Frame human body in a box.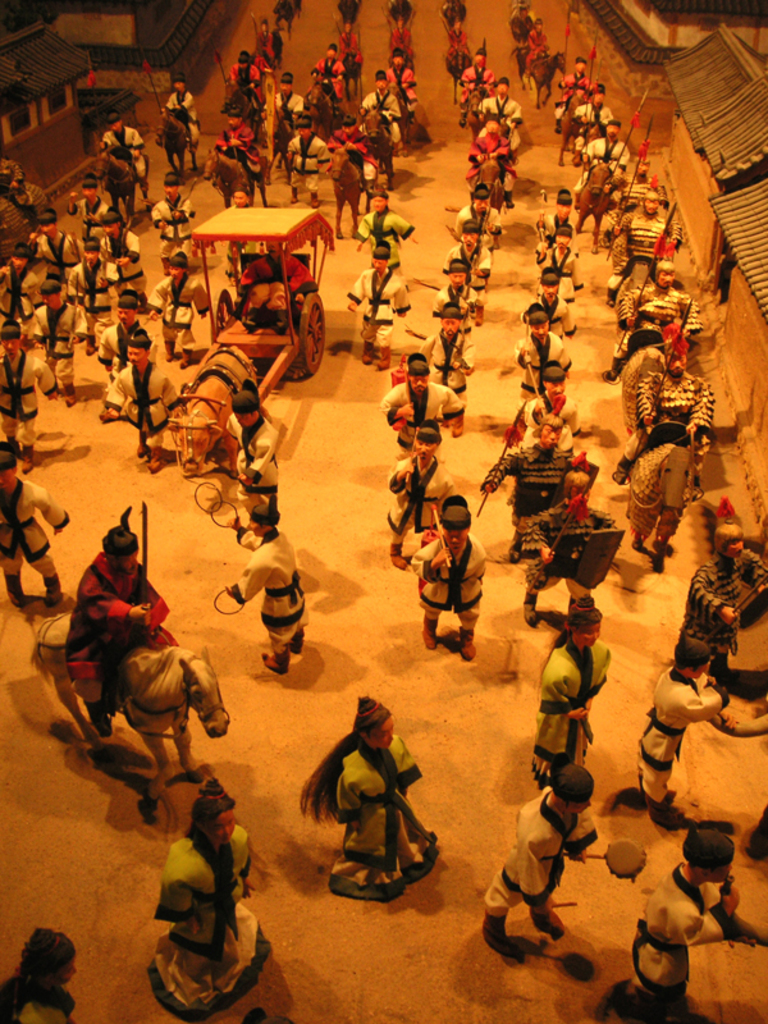
[left=529, top=635, right=609, bottom=782].
